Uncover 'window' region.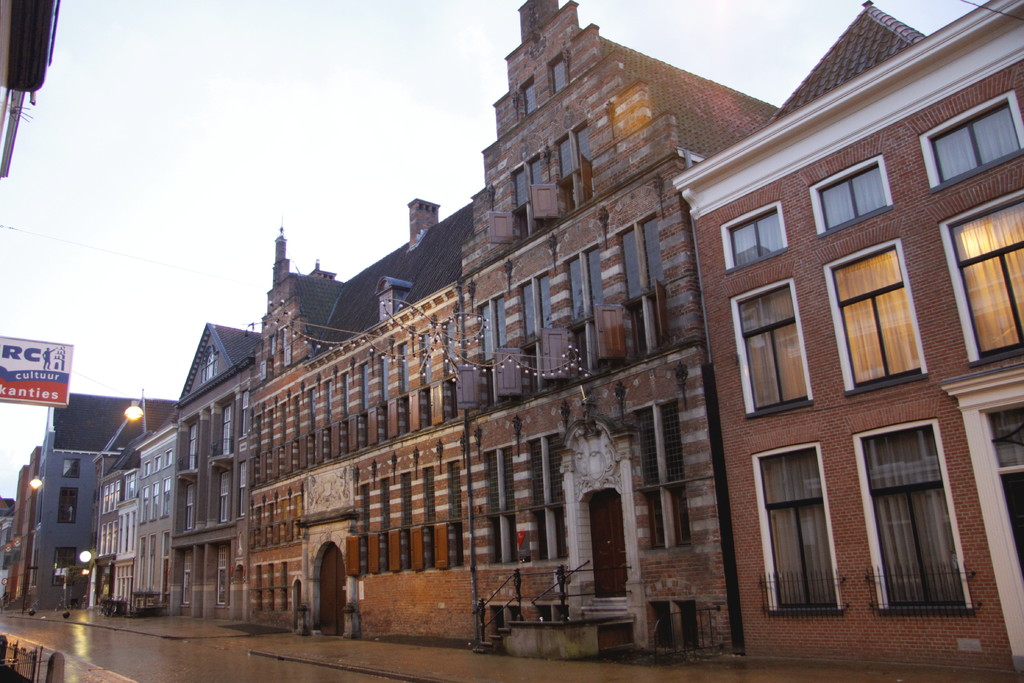
Uncovered: left=936, top=180, right=1023, bottom=372.
